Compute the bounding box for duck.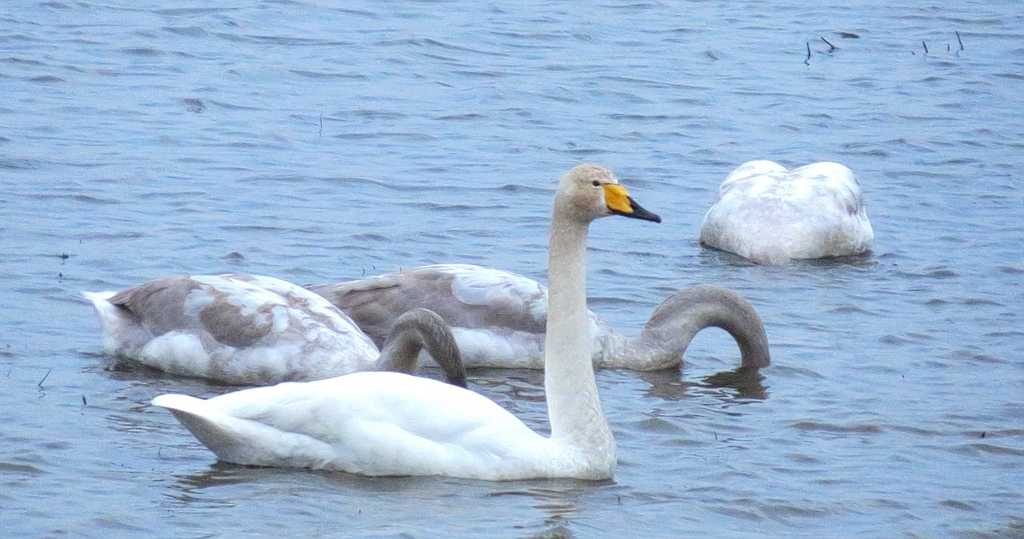
l=305, t=283, r=779, b=389.
